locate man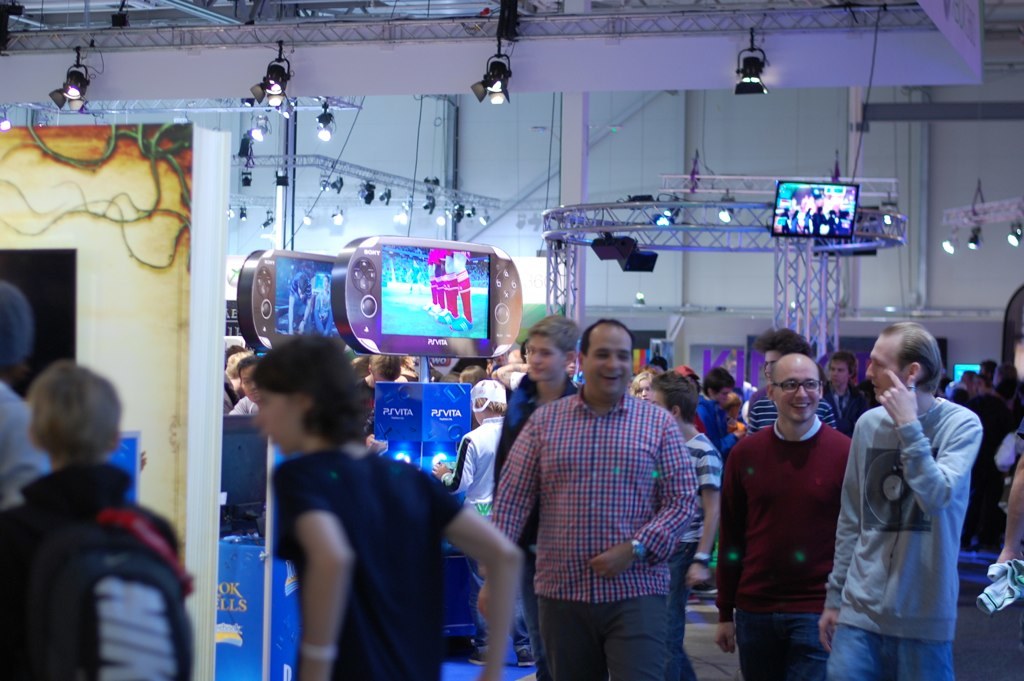
(358,352,411,446)
